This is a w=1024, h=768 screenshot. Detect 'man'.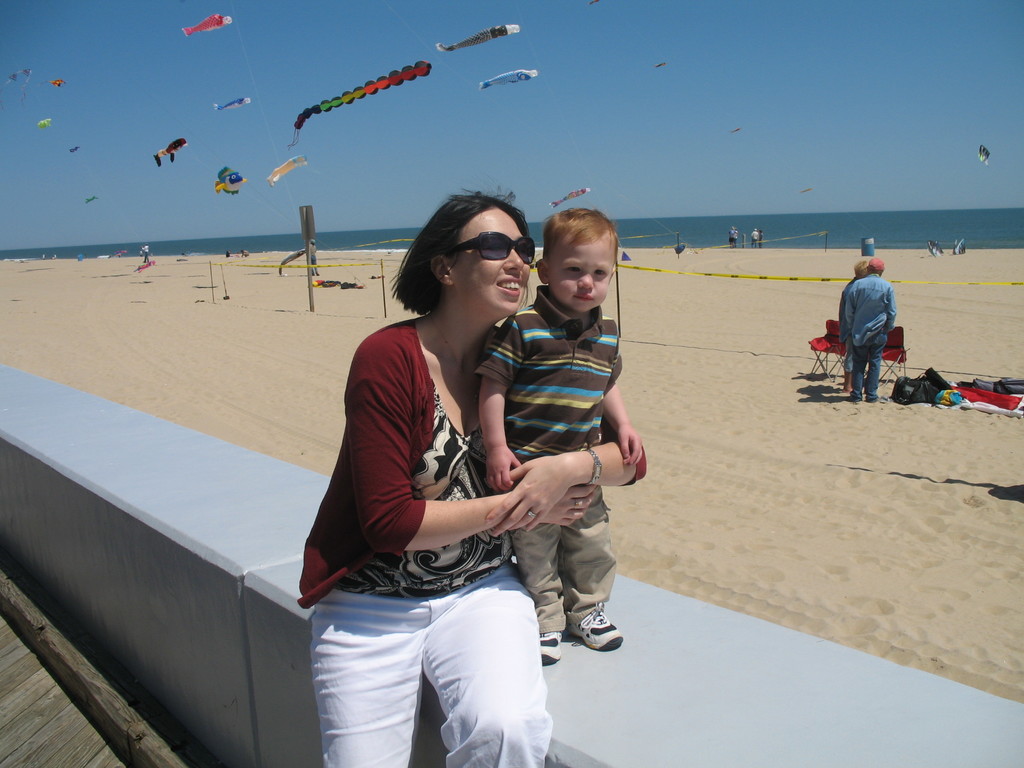
region(749, 230, 762, 251).
